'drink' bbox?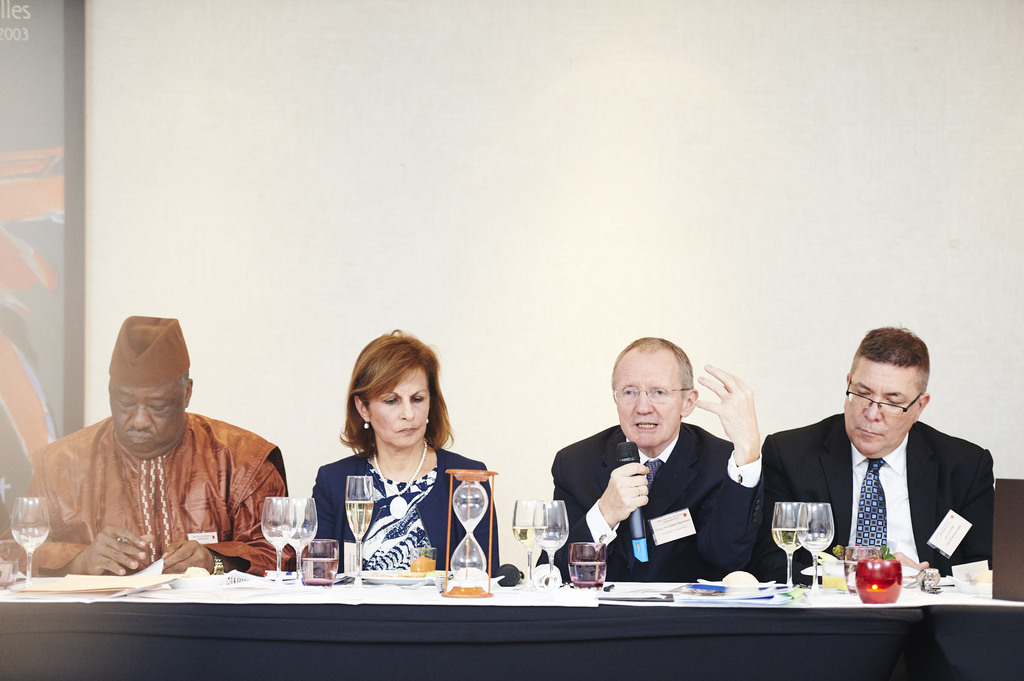
{"left": 845, "top": 561, "right": 882, "bottom": 591}
